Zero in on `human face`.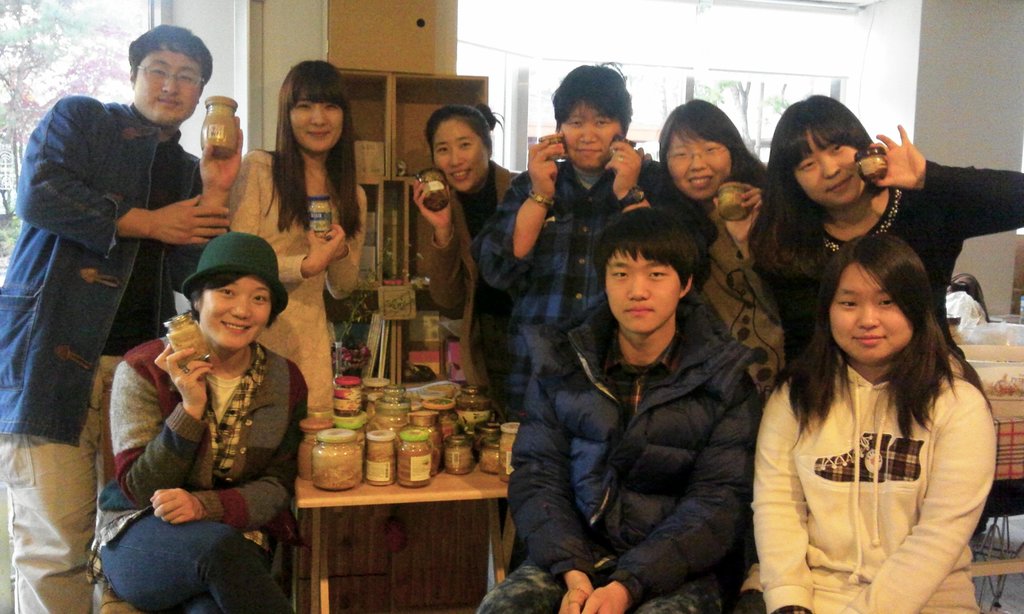
Zeroed in: (x1=436, y1=116, x2=493, y2=190).
